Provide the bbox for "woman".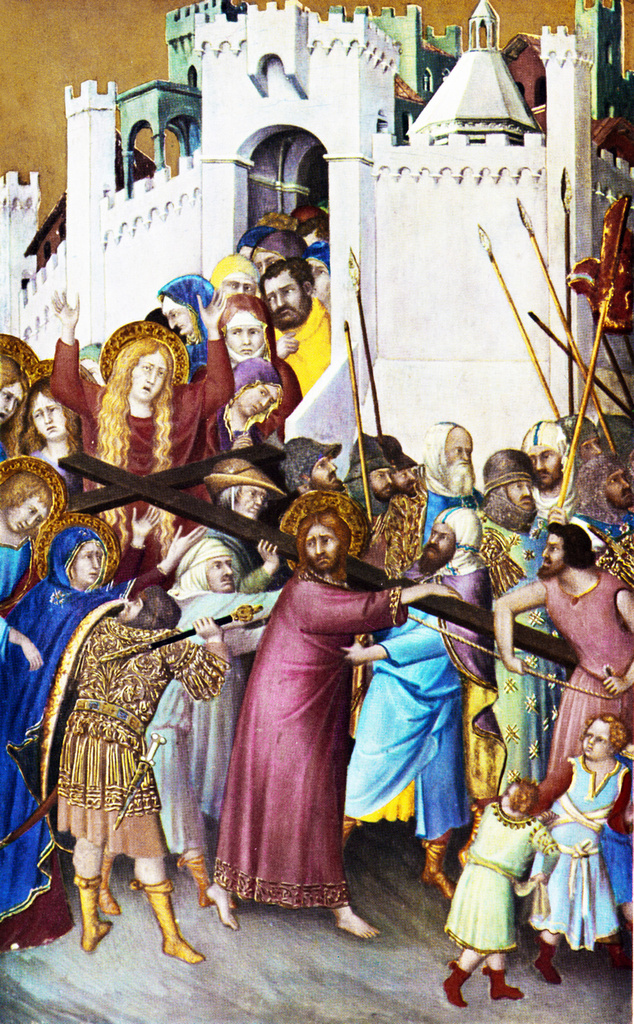
left=0, top=335, right=38, bottom=469.
